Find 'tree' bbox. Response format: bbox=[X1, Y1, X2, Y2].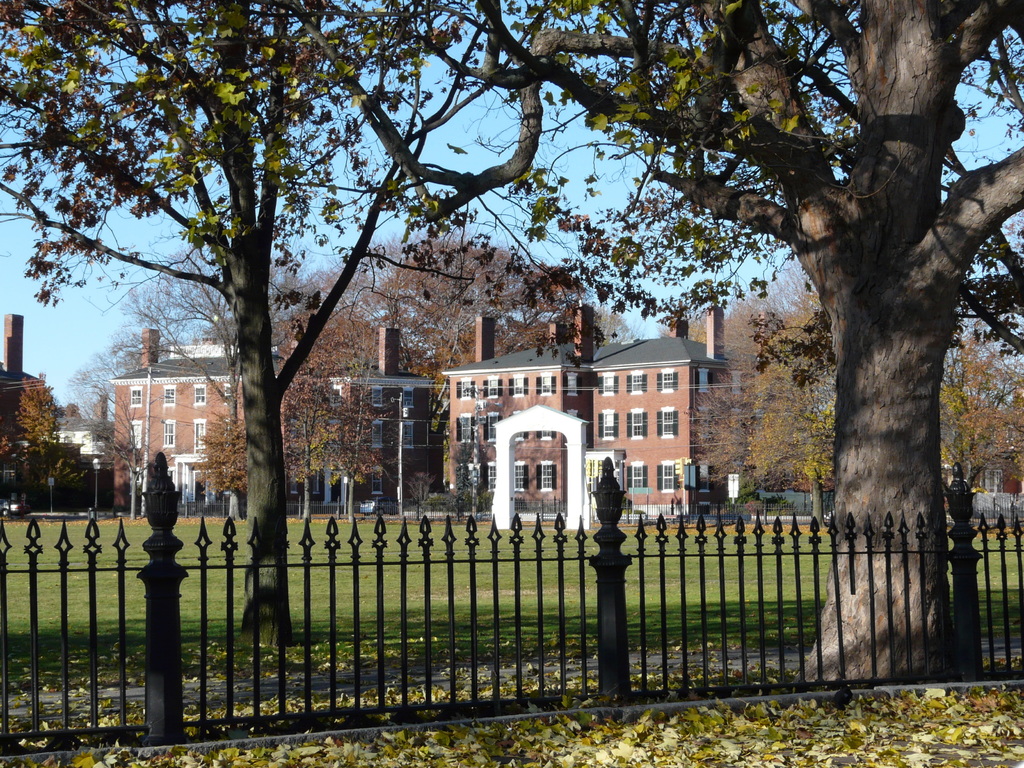
bbox=[271, 365, 353, 535].
